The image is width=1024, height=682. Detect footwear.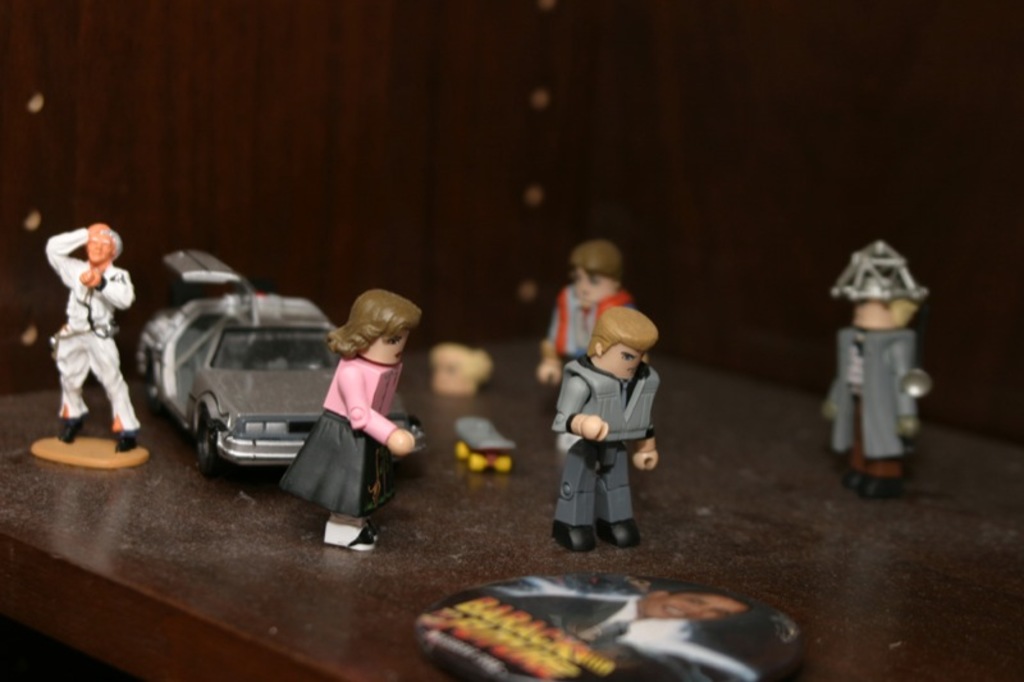
Detection: region(60, 418, 84, 444).
